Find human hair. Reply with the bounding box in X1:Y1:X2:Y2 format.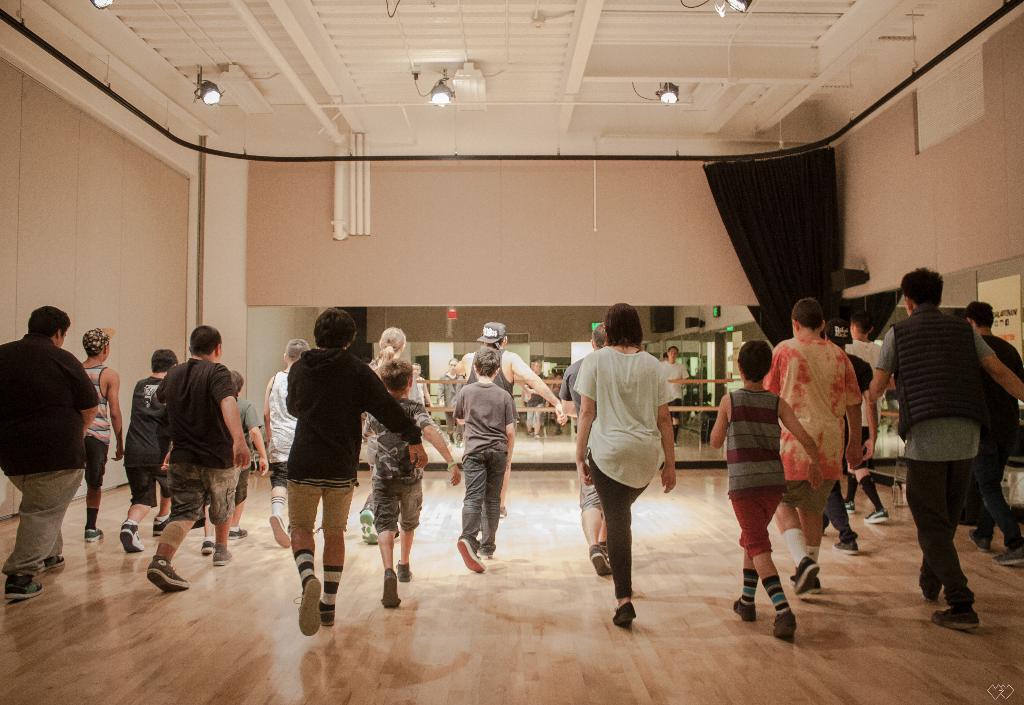
735:337:776:381.
